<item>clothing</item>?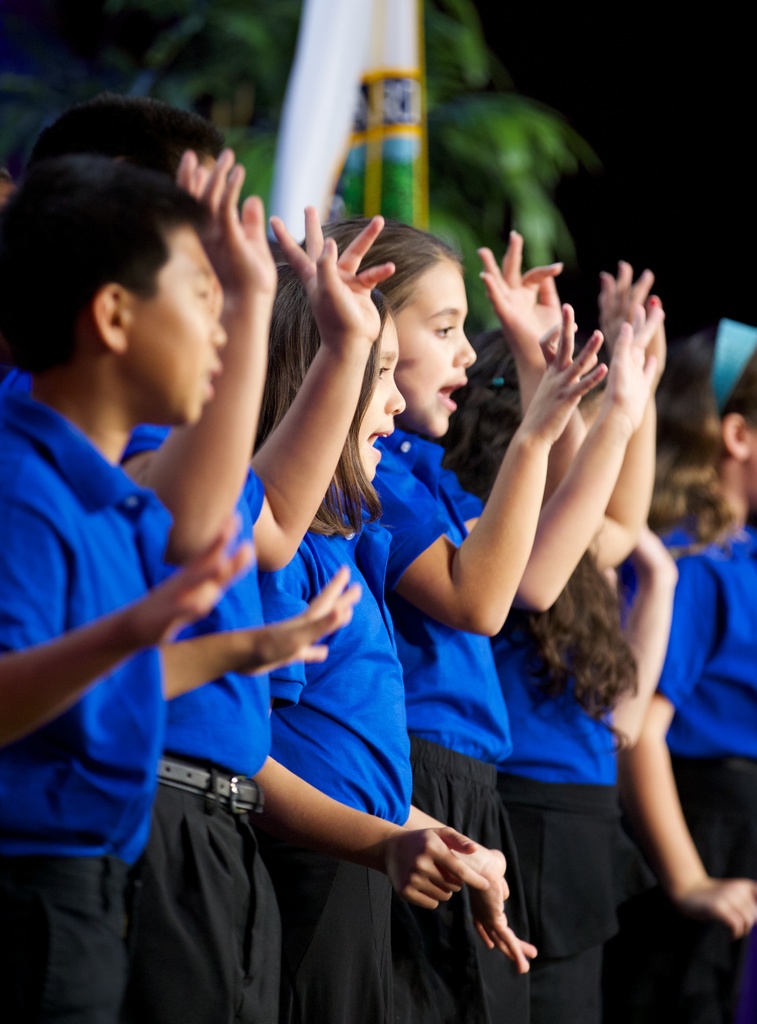
crop(649, 515, 756, 1023)
